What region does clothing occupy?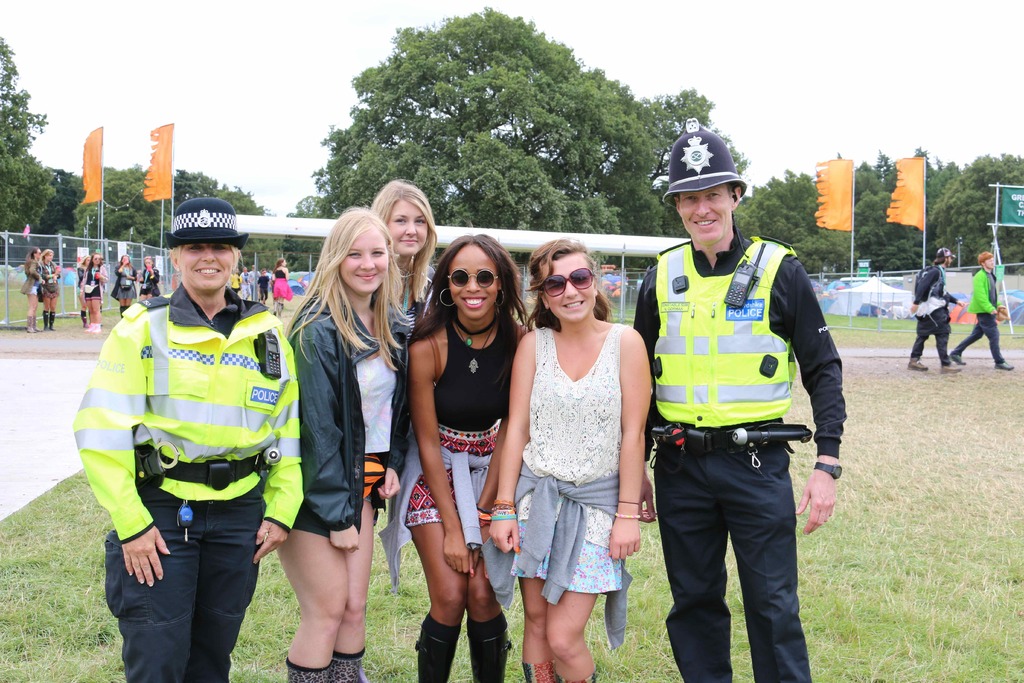
(x1=508, y1=329, x2=620, y2=639).
